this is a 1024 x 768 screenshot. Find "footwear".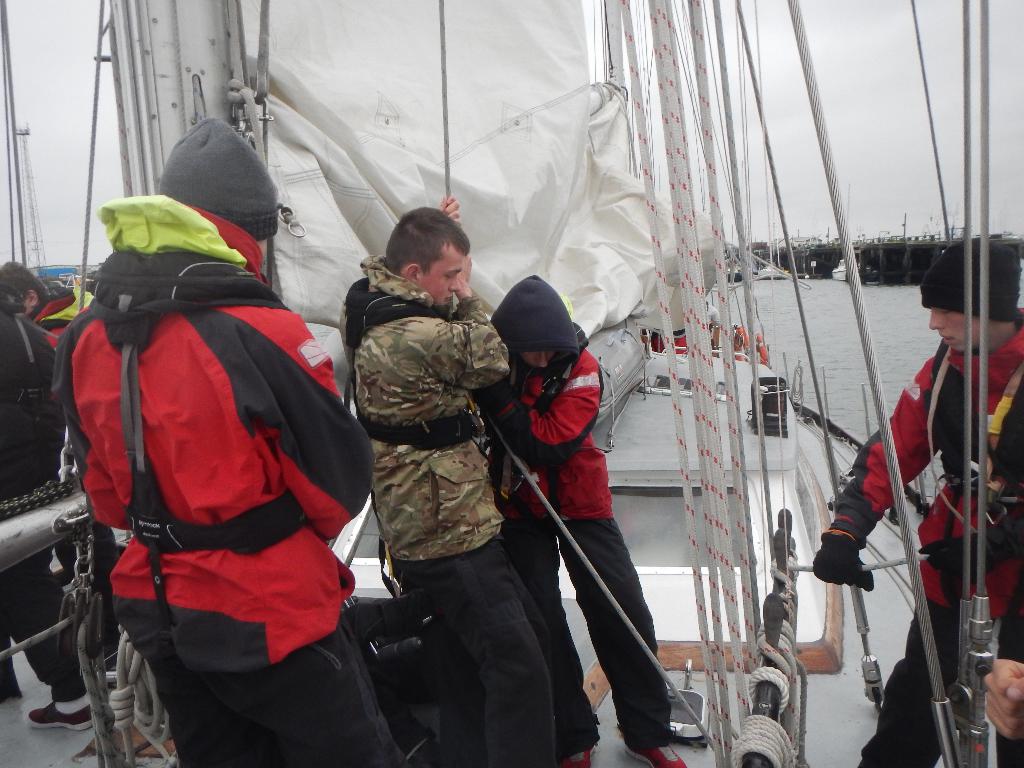
Bounding box: (x1=33, y1=698, x2=91, y2=732).
